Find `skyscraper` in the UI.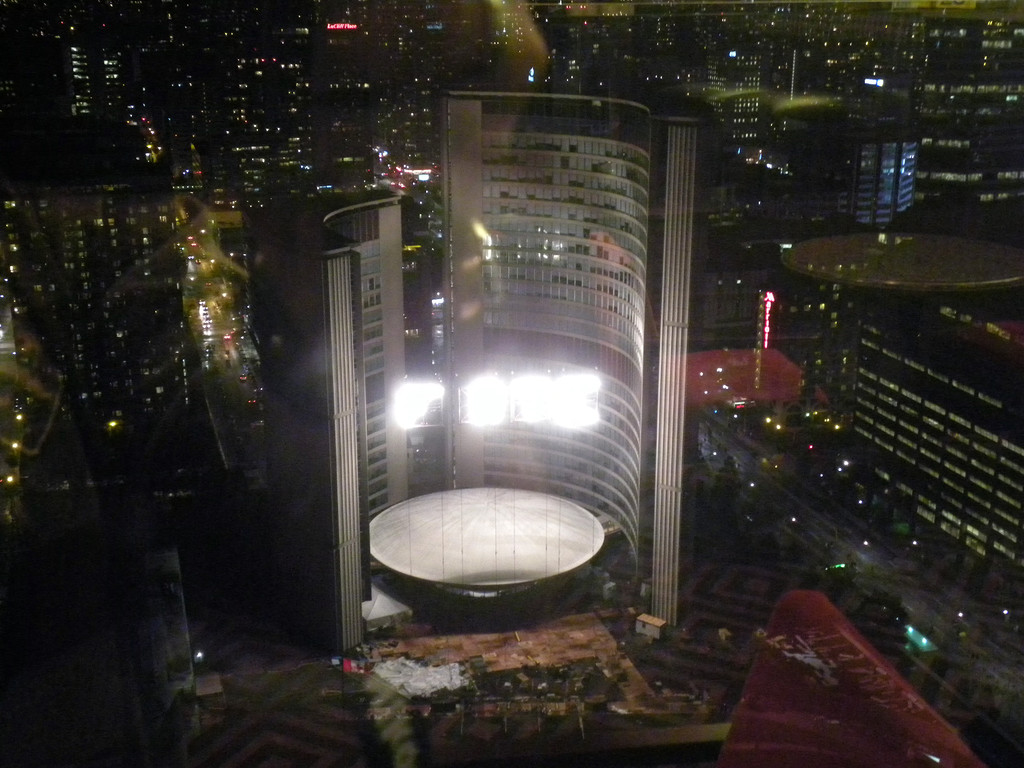
UI element at region(417, 70, 708, 634).
